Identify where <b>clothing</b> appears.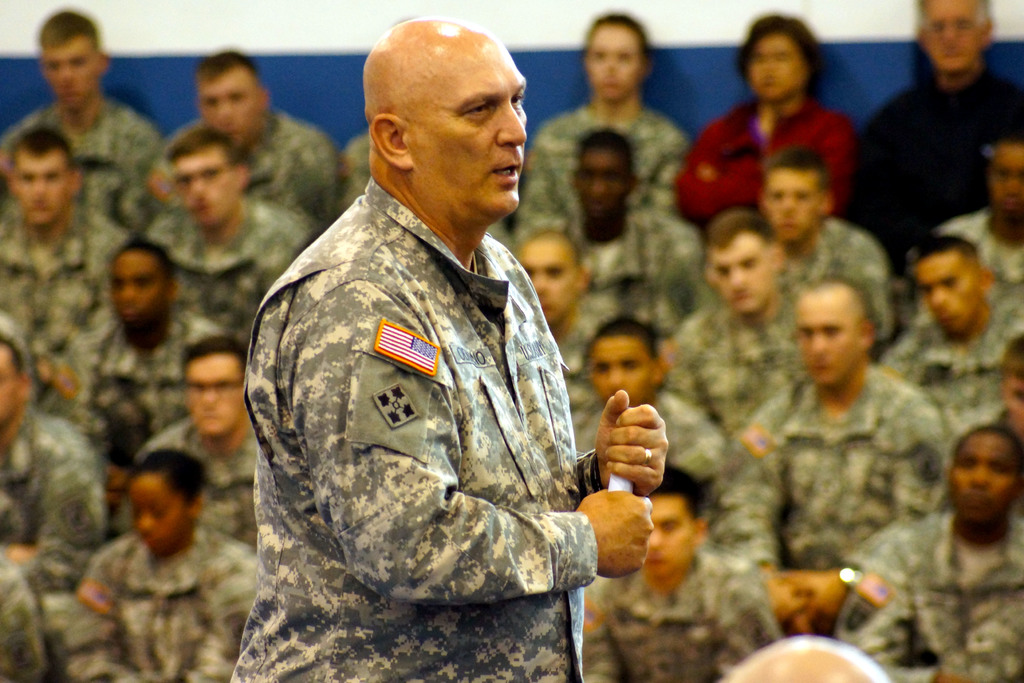
Appears at [829,519,1014,682].
